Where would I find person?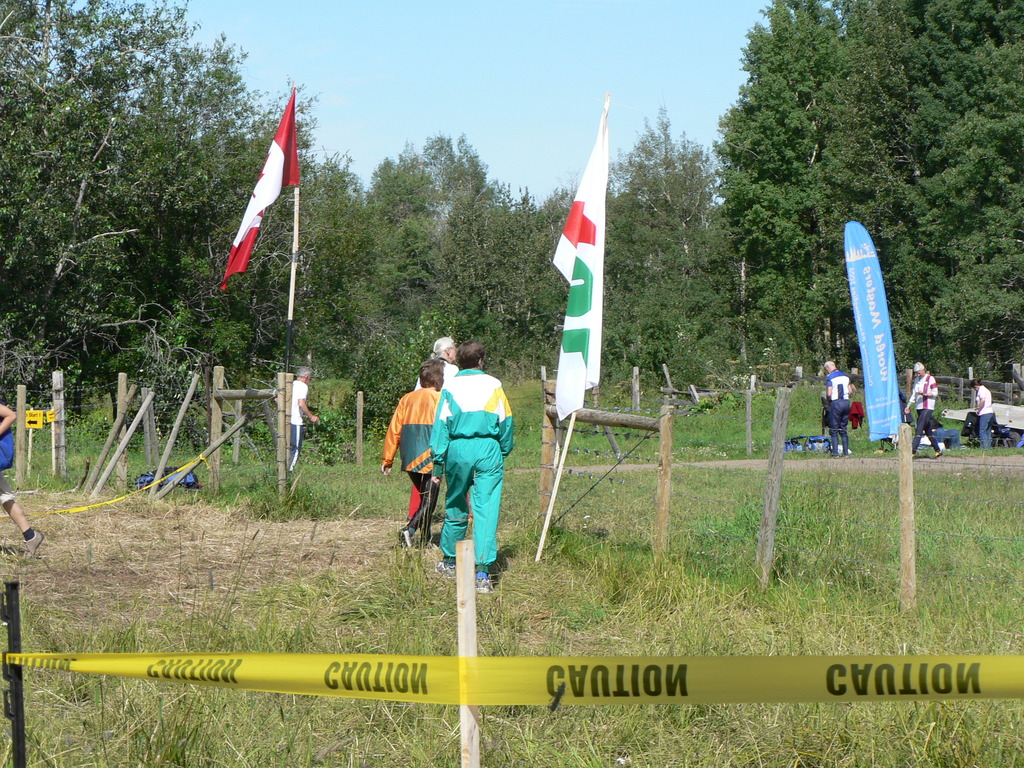
At [x1=973, y1=379, x2=998, y2=454].
